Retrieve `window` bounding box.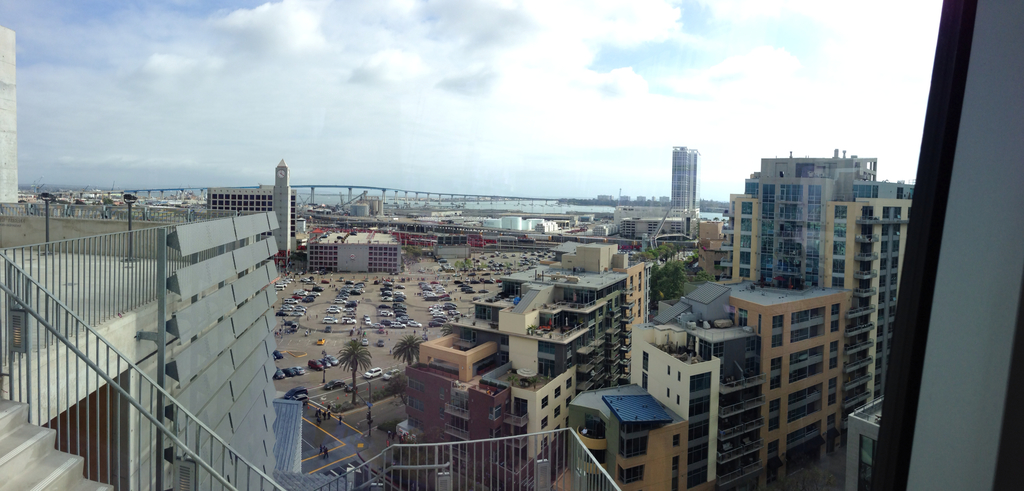
Bounding box: region(891, 258, 897, 269).
